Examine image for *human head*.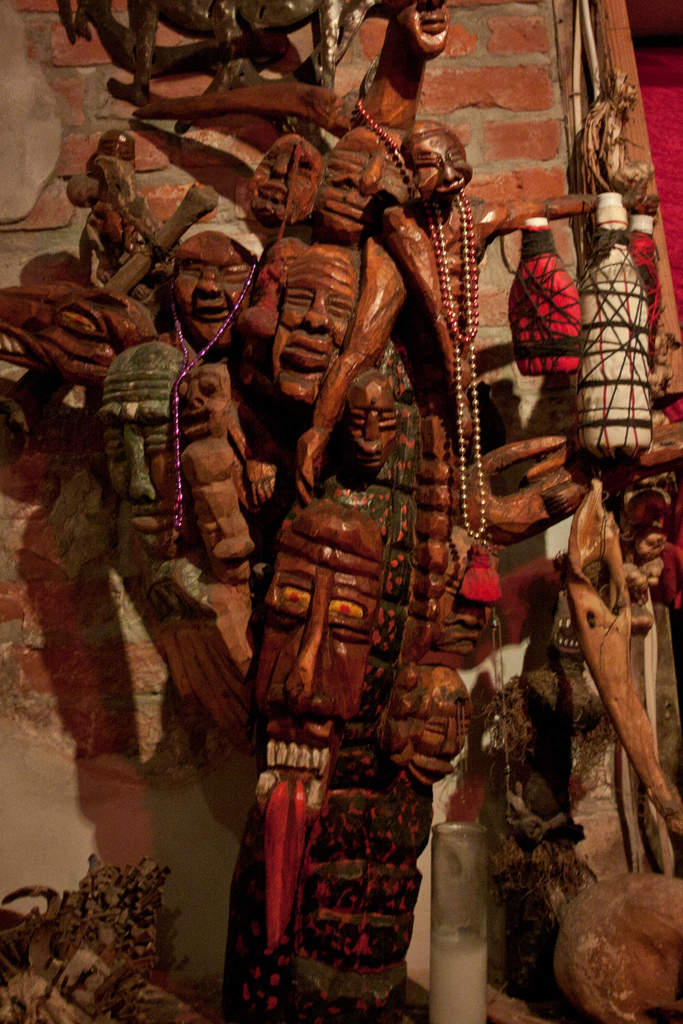
Examination result: {"left": 243, "top": 132, "right": 322, "bottom": 228}.
